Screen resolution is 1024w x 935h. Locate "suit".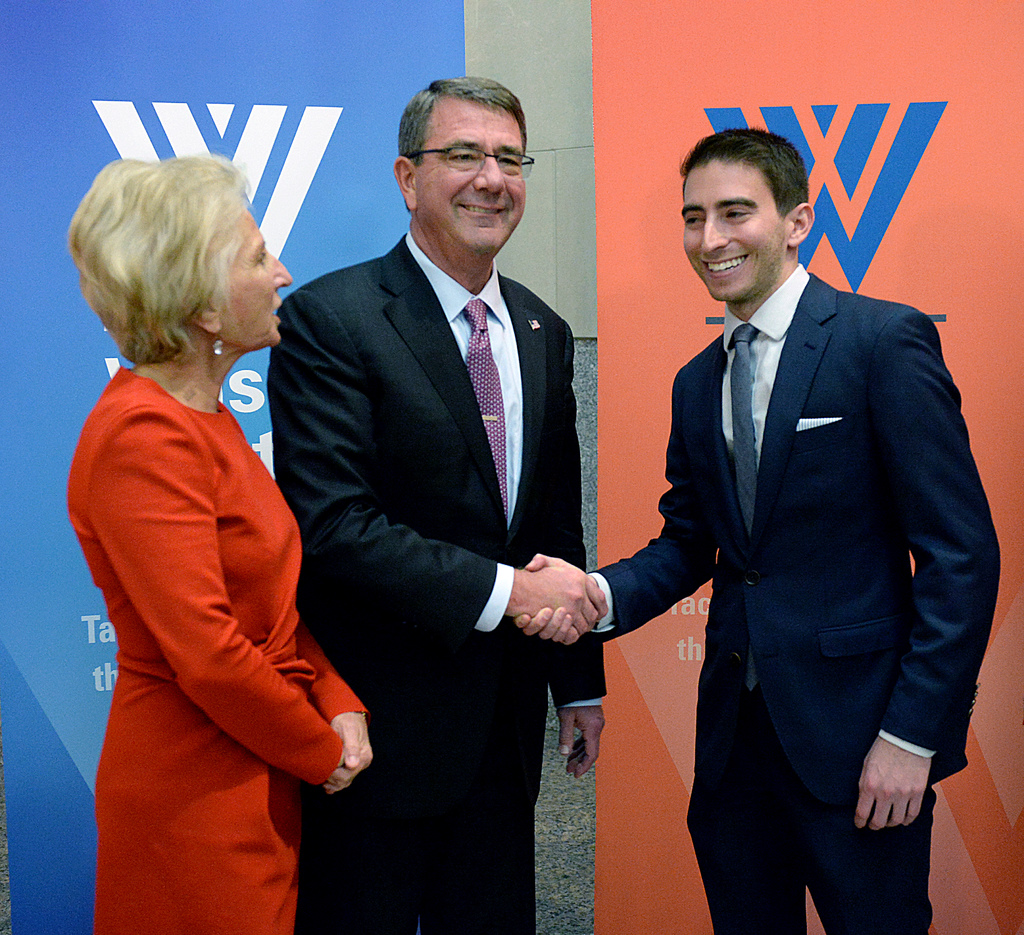
(268, 230, 610, 934).
